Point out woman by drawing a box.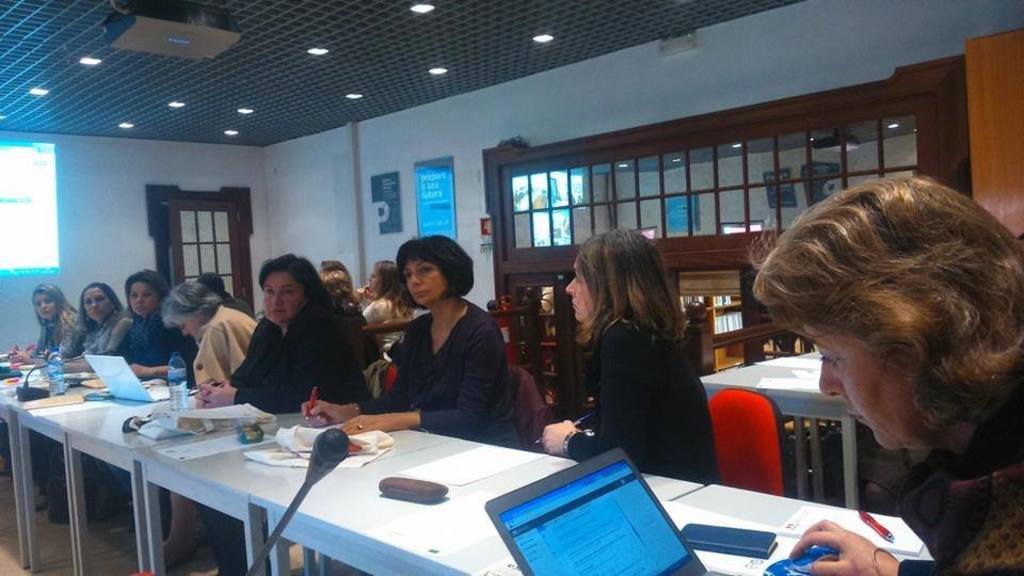
detection(62, 285, 130, 375).
